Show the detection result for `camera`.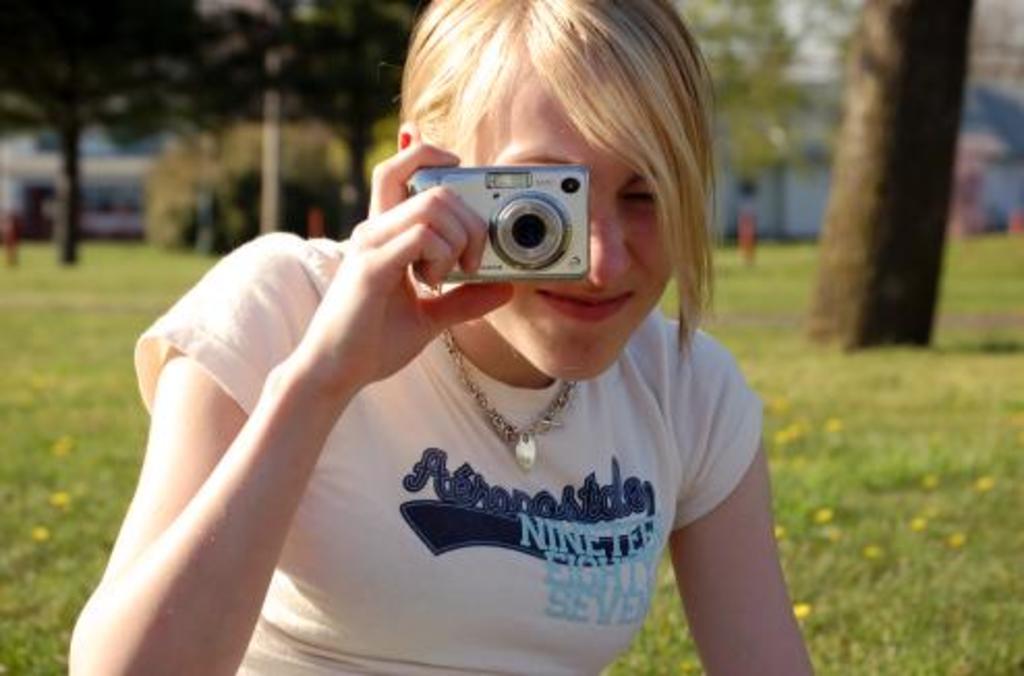
bbox(390, 147, 601, 292).
